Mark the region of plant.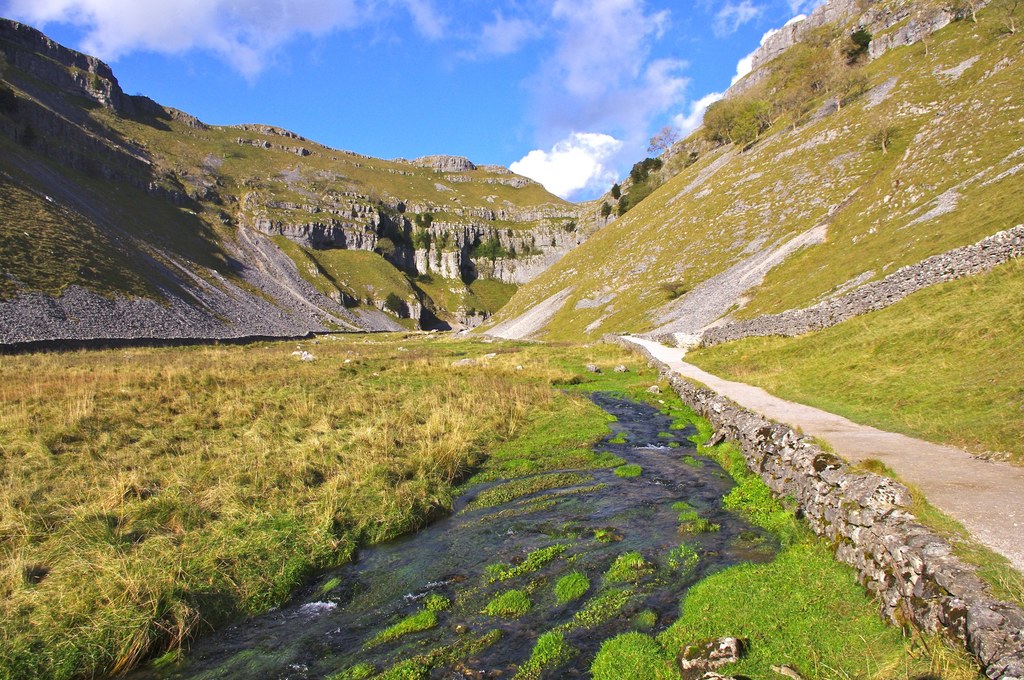
Region: {"left": 591, "top": 453, "right": 623, "bottom": 473}.
